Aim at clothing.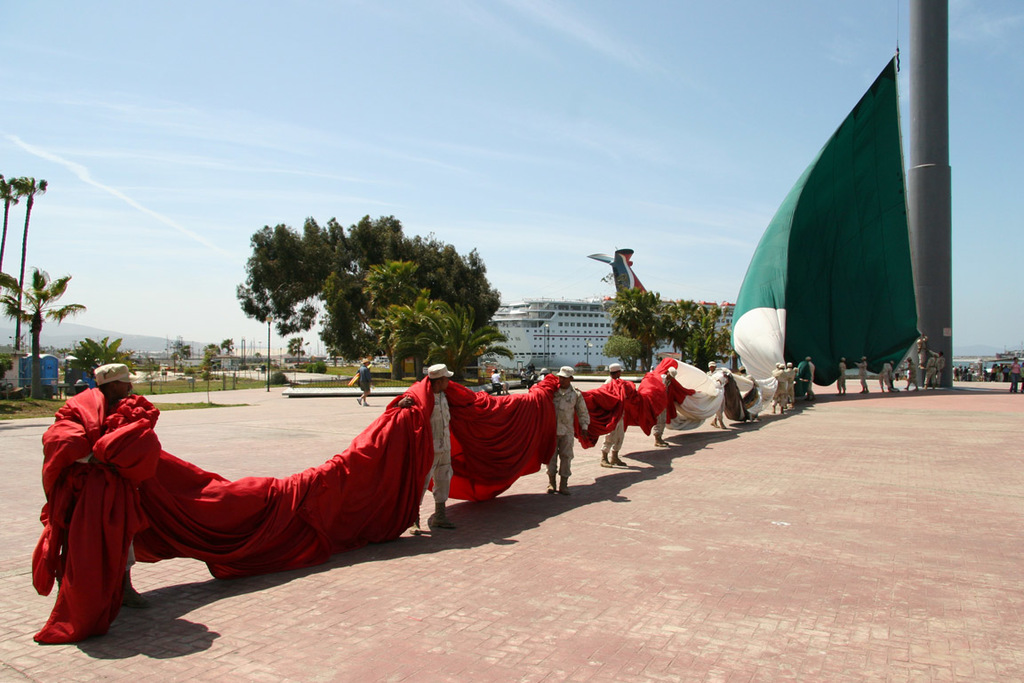
Aimed at {"left": 500, "top": 374, "right": 510, "bottom": 387}.
